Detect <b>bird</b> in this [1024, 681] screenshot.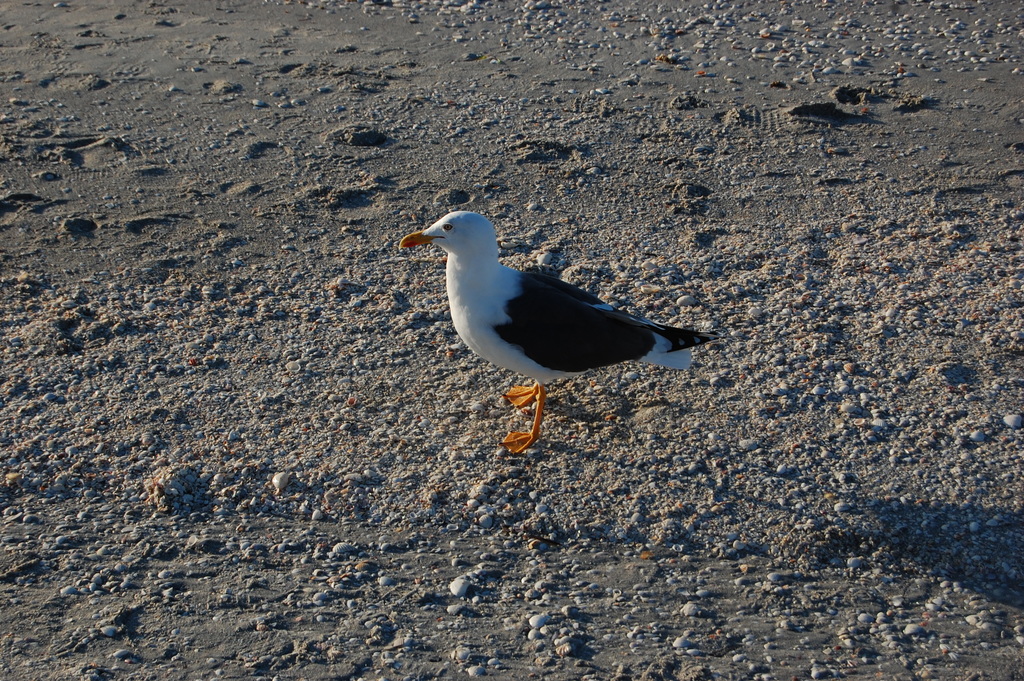
Detection: <region>388, 191, 724, 446</region>.
